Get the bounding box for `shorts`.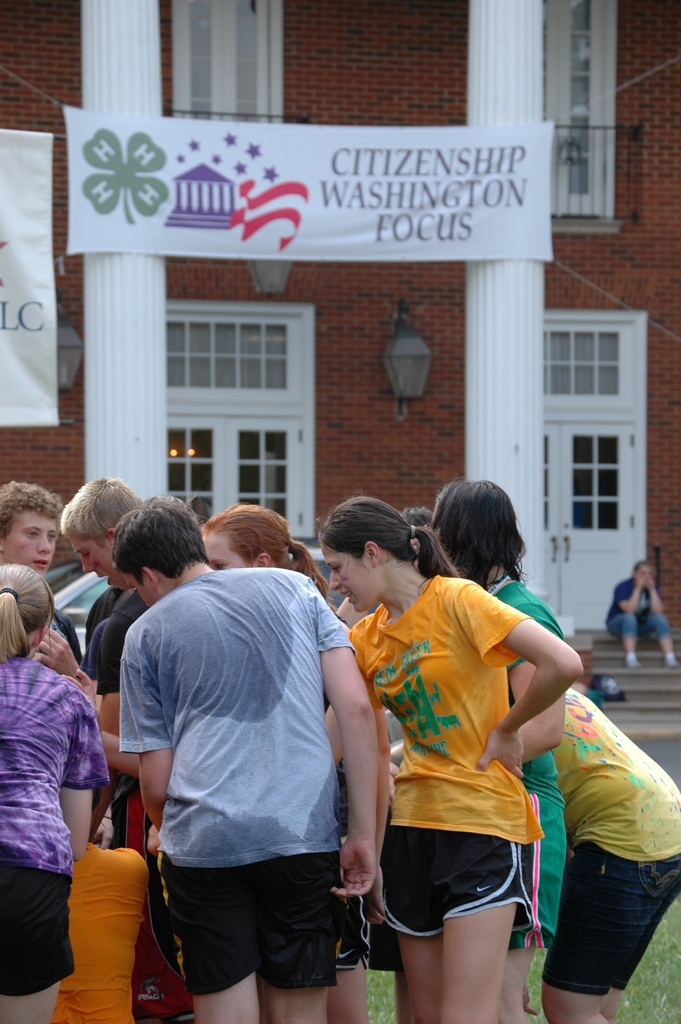
bbox=[369, 838, 559, 954].
